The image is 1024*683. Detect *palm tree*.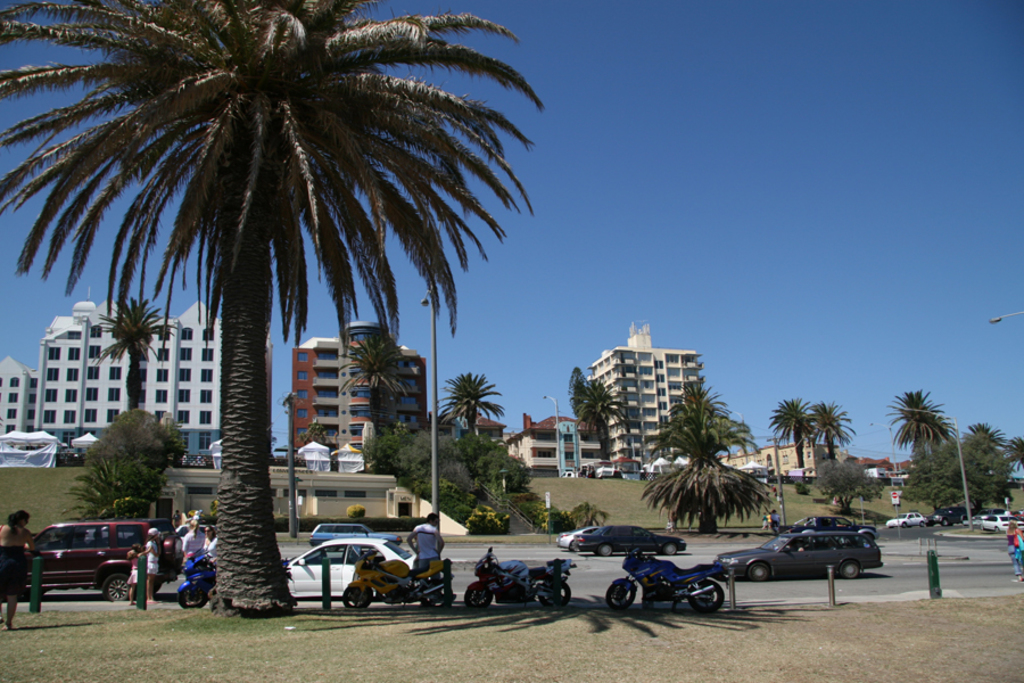
Detection: (x1=440, y1=375, x2=511, y2=443).
